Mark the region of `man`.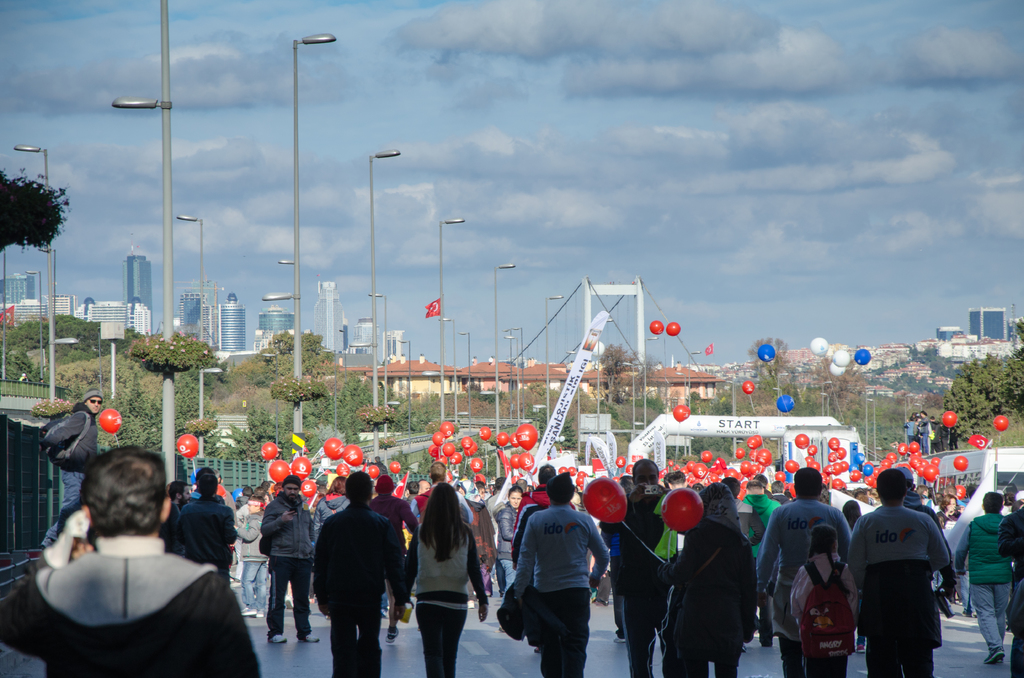
Region: 0 447 263 677.
